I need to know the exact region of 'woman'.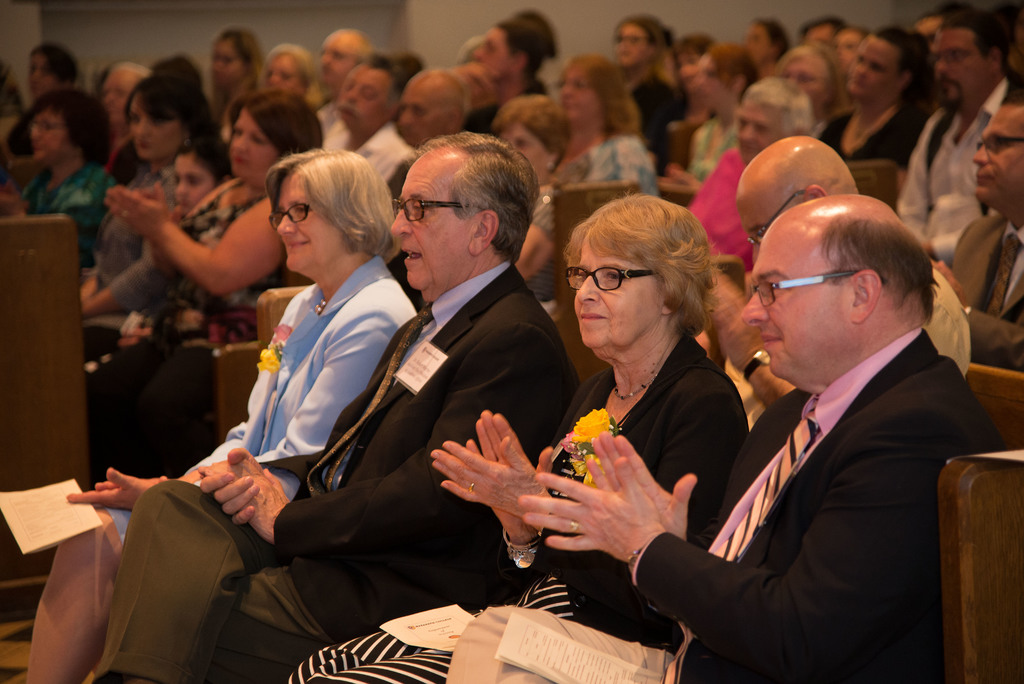
Region: 75, 94, 330, 496.
